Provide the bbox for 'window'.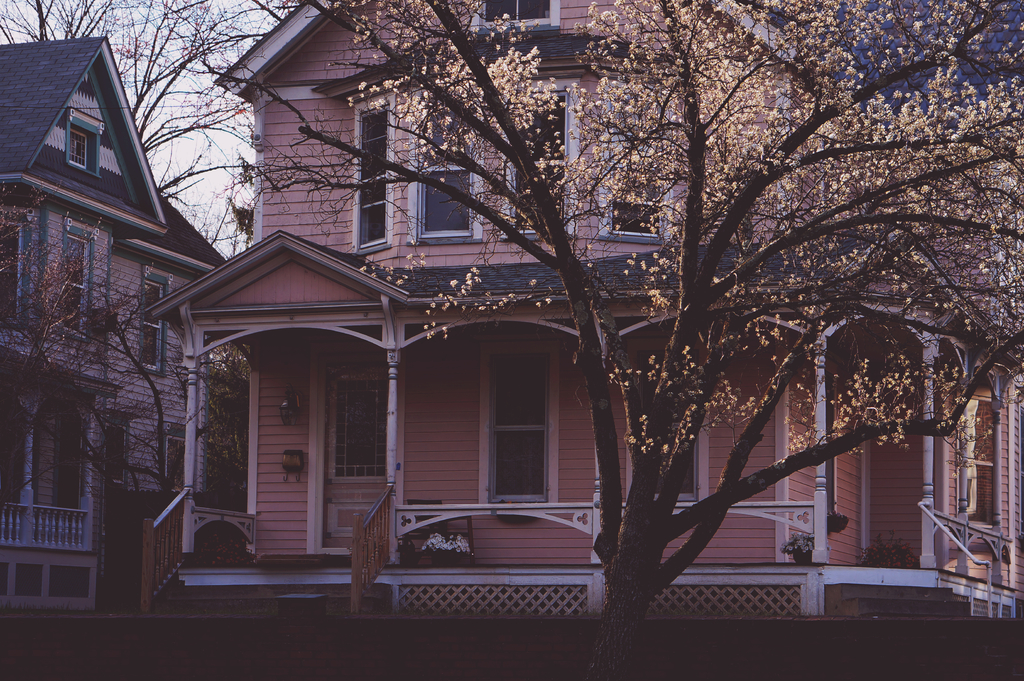
(left=67, top=104, right=105, bottom=172).
